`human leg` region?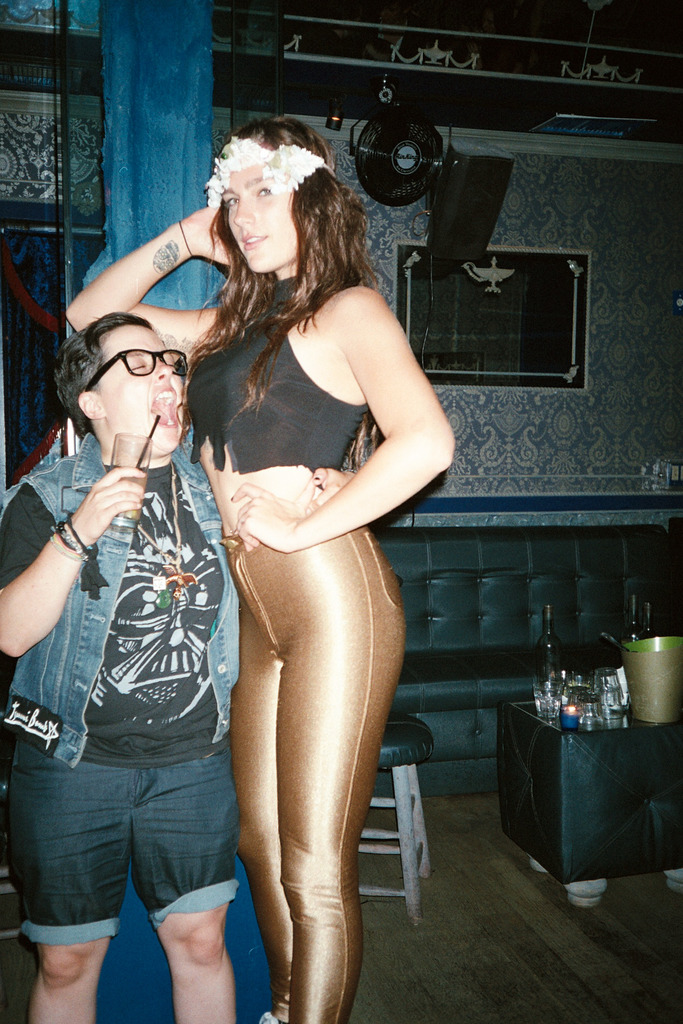
BBox(235, 610, 284, 1012)
